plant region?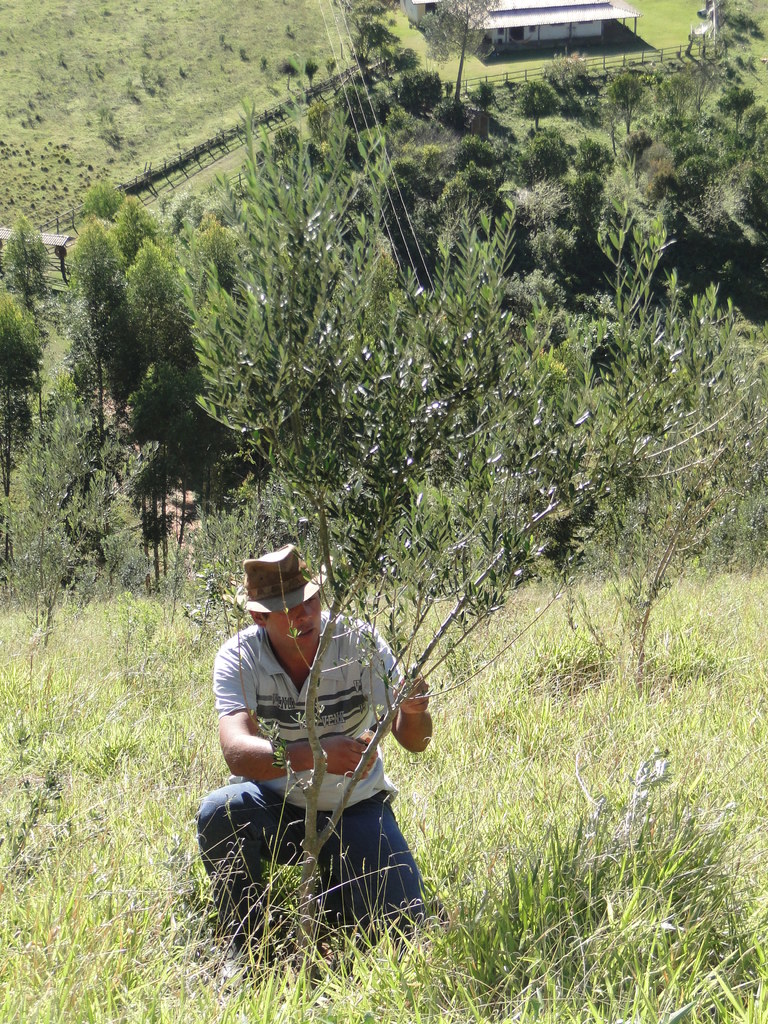
0,378,150,641
